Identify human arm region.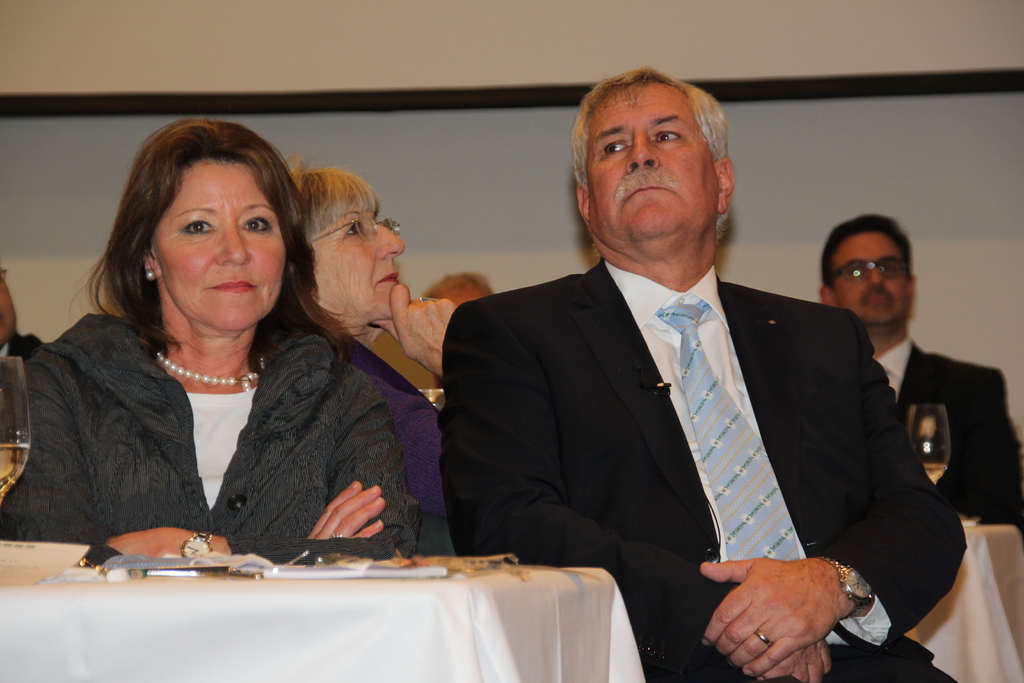
Region: region(973, 359, 1023, 540).
